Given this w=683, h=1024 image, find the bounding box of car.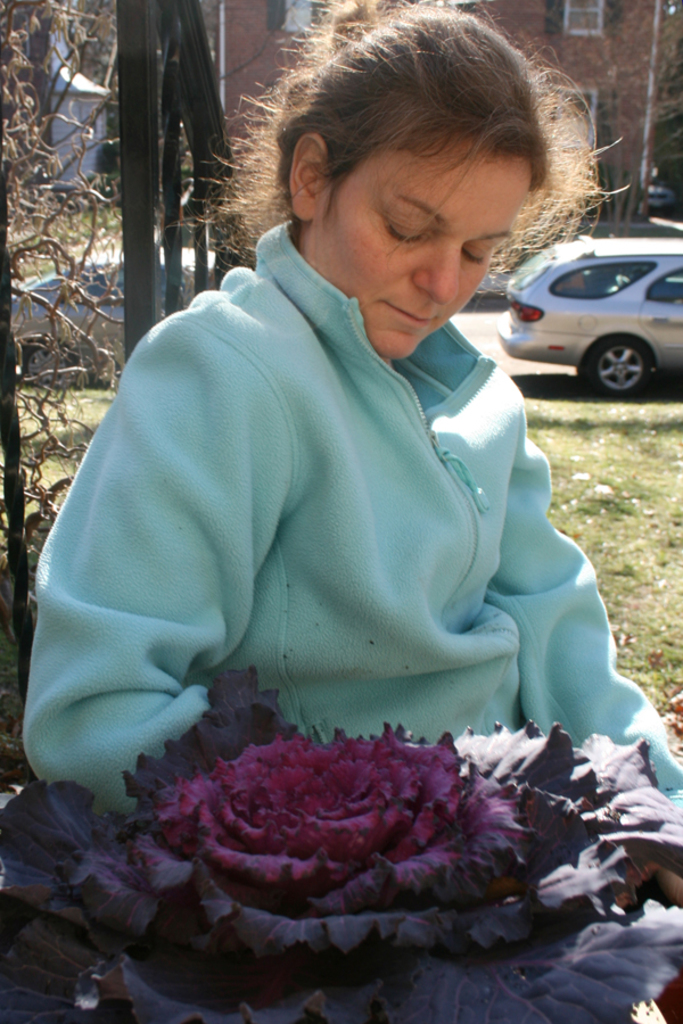
bbox(0, 248, 217, 387).
